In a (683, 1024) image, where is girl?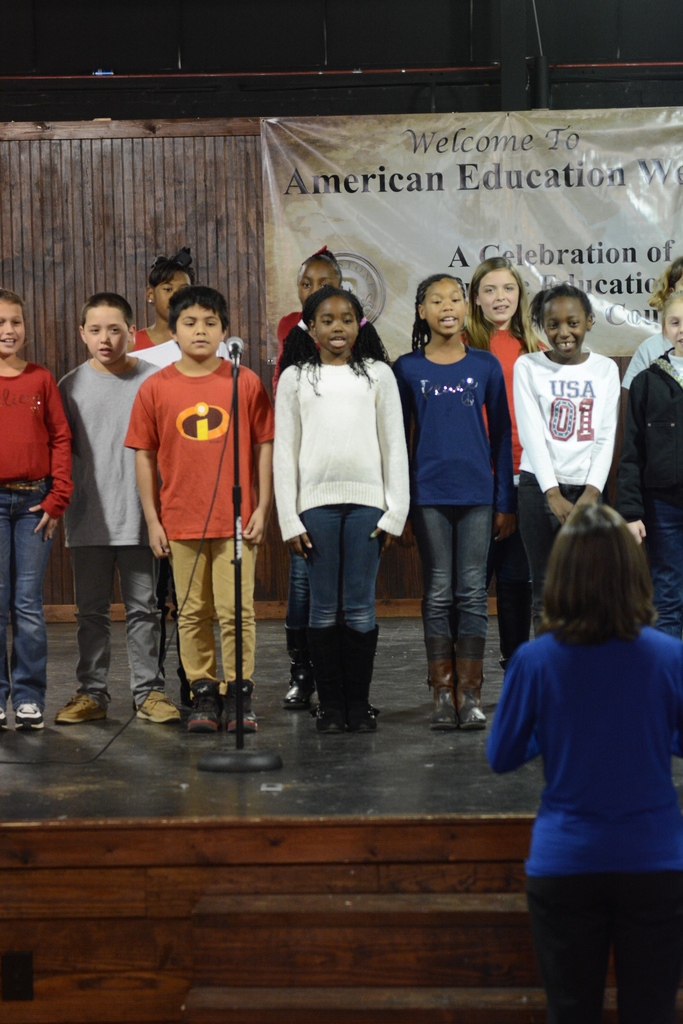
box(516, 285, 613, 637).
